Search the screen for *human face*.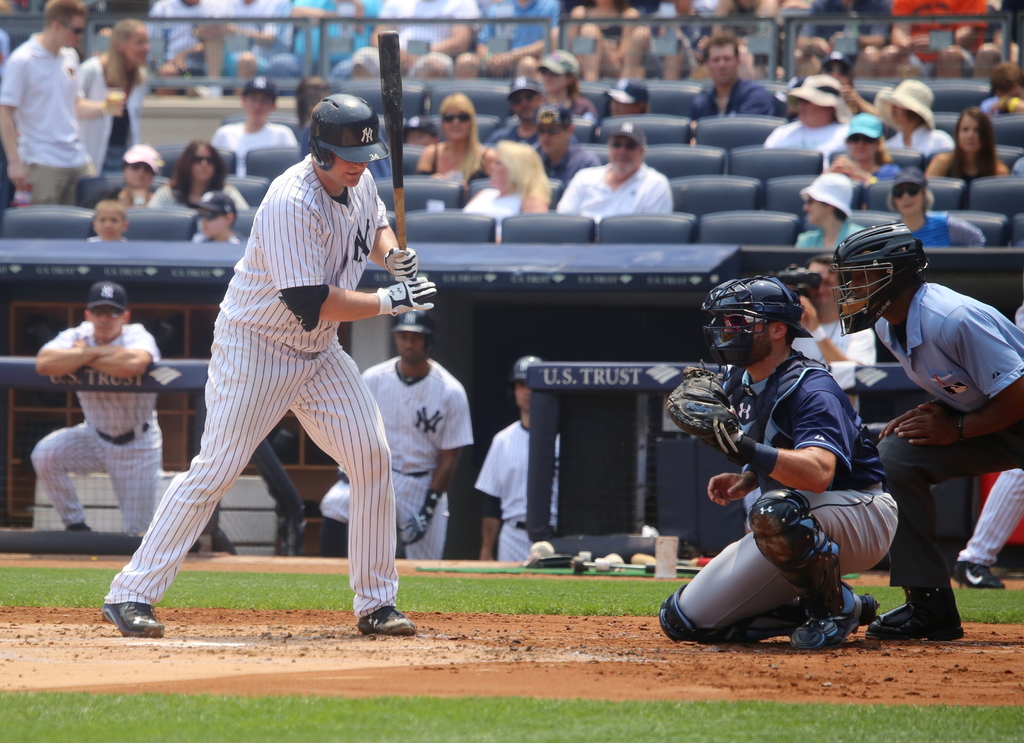
Found at [195,145,215,183].
